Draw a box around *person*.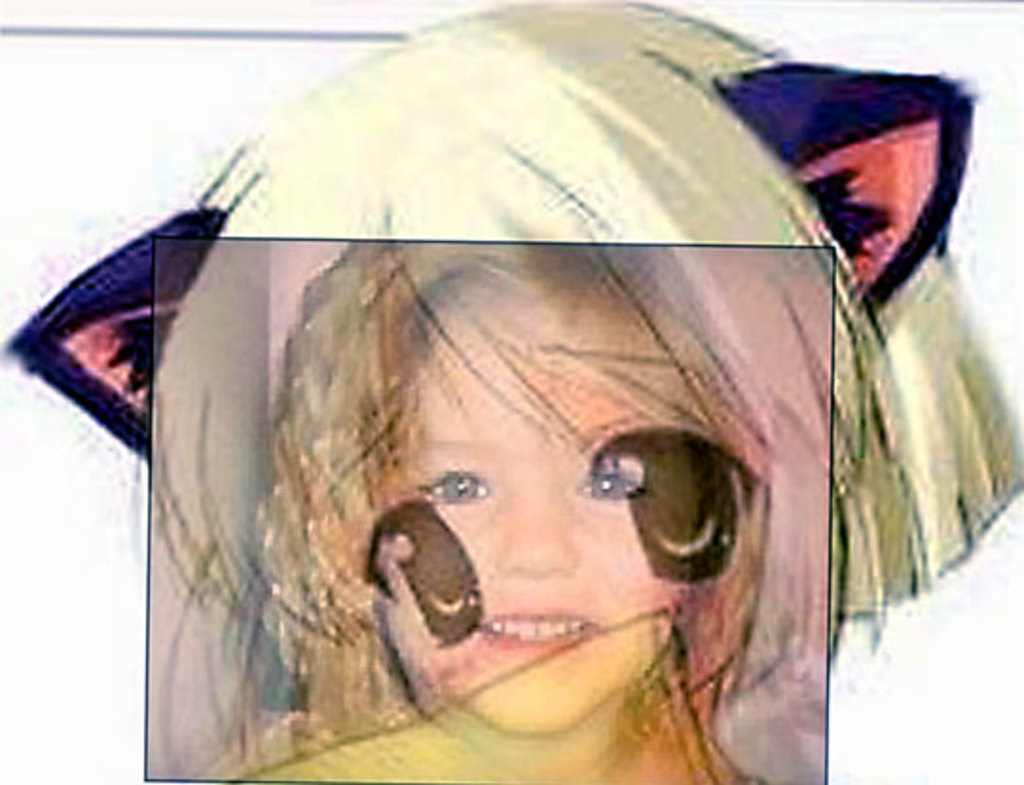
l=248, t=241, r=772, b=783.
